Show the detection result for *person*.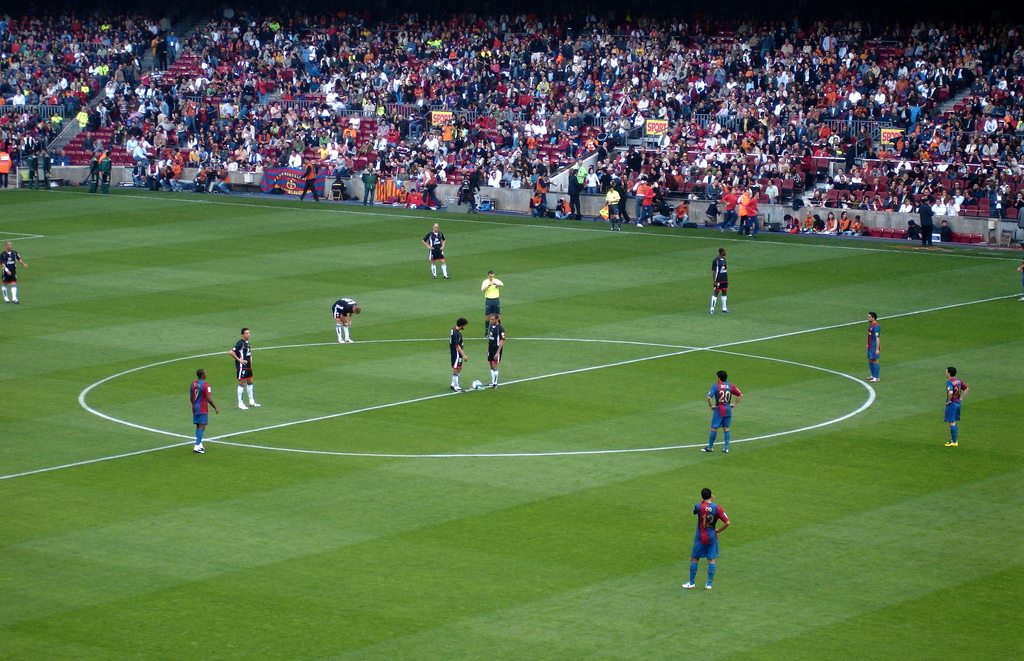
{"x1": 424, "y1": 224, "x2": 452, "y2": 280}.
